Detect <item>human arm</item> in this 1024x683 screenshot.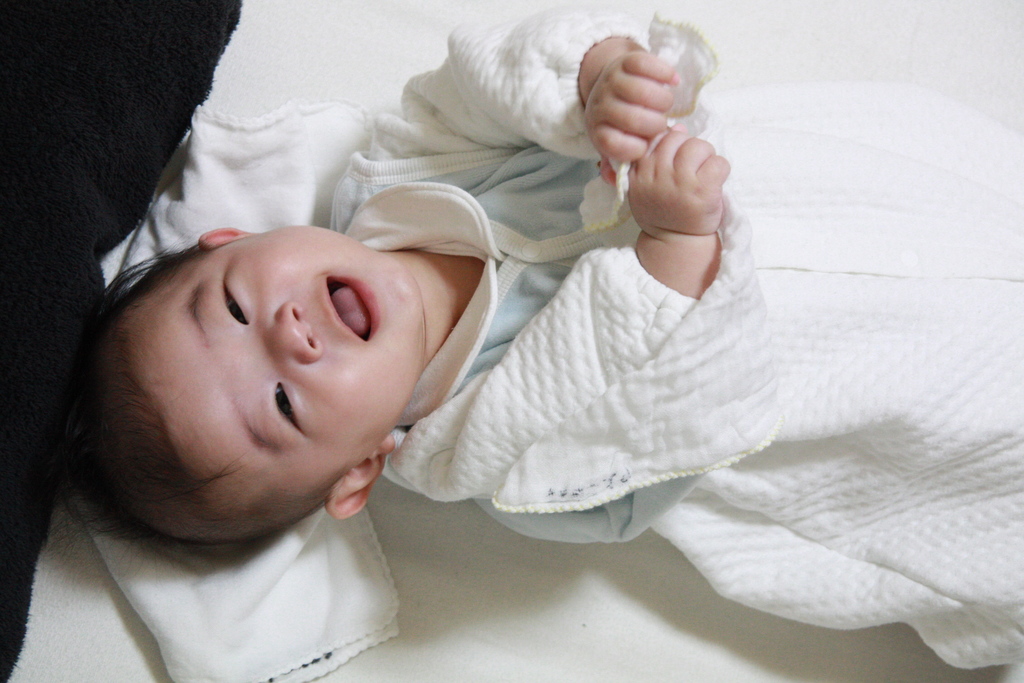
Detection: locate(333, 8, 701, 220).
